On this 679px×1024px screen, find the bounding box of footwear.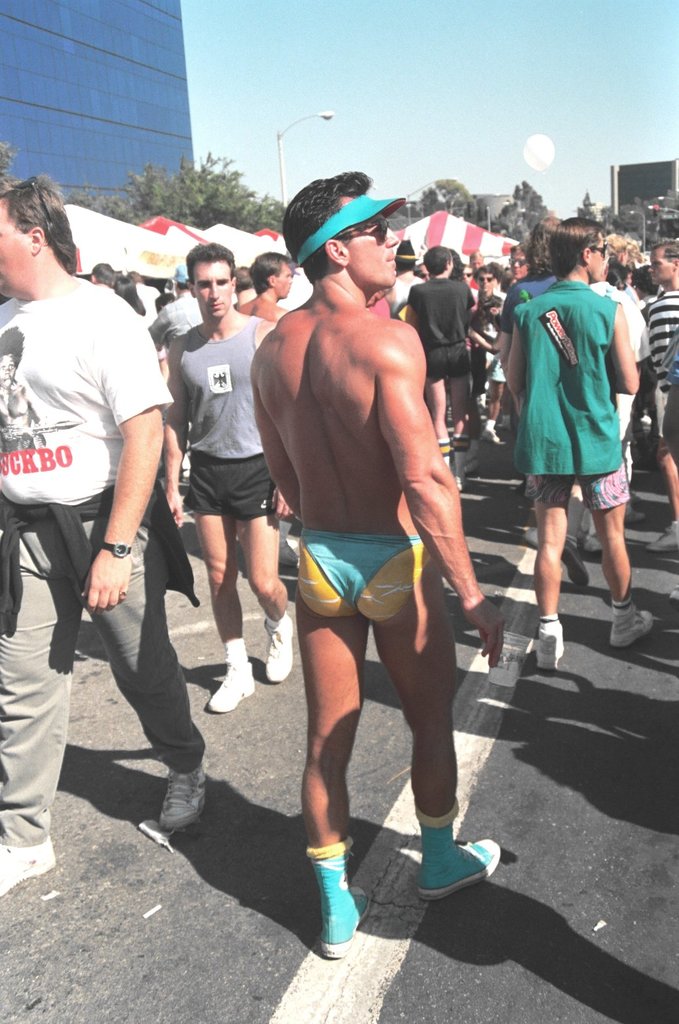
Bounding box: {"x1": 297, "y1": 858, "x2": 361, "y2": 959}.
